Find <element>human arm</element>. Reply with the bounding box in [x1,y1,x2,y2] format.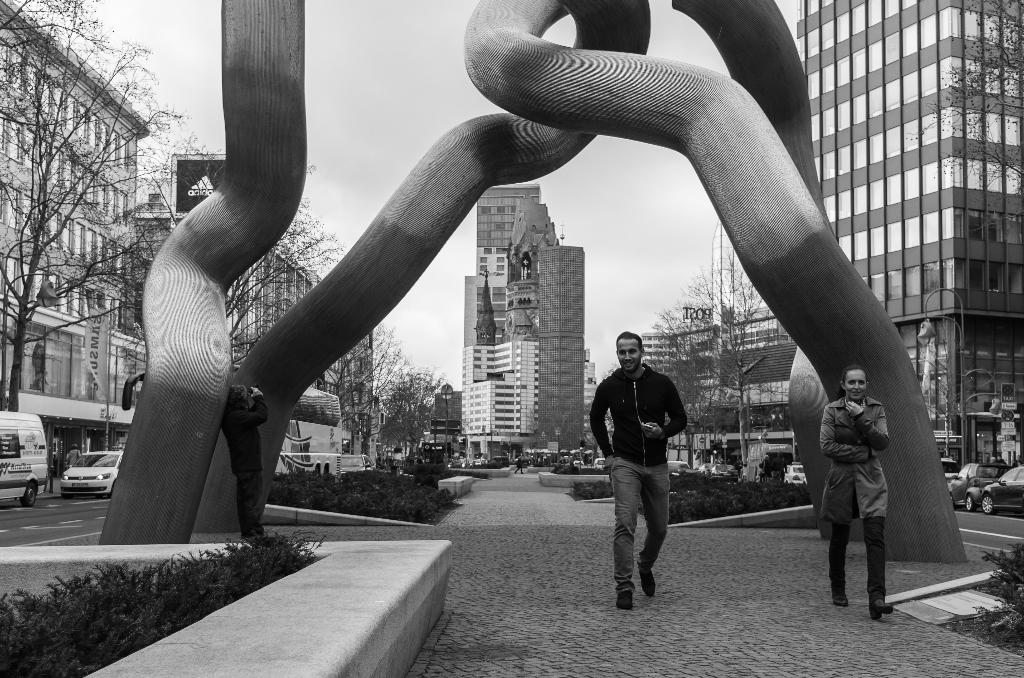
[246,385,271,423].
